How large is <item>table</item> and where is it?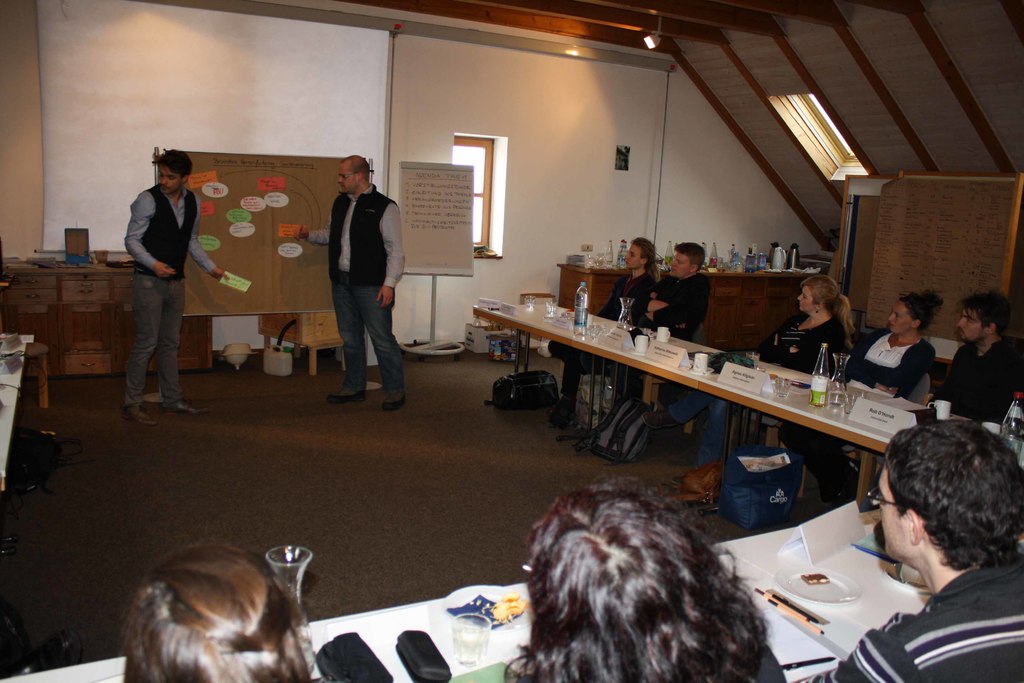
Bounding box: bbox=(0, 336, 55, 443).
